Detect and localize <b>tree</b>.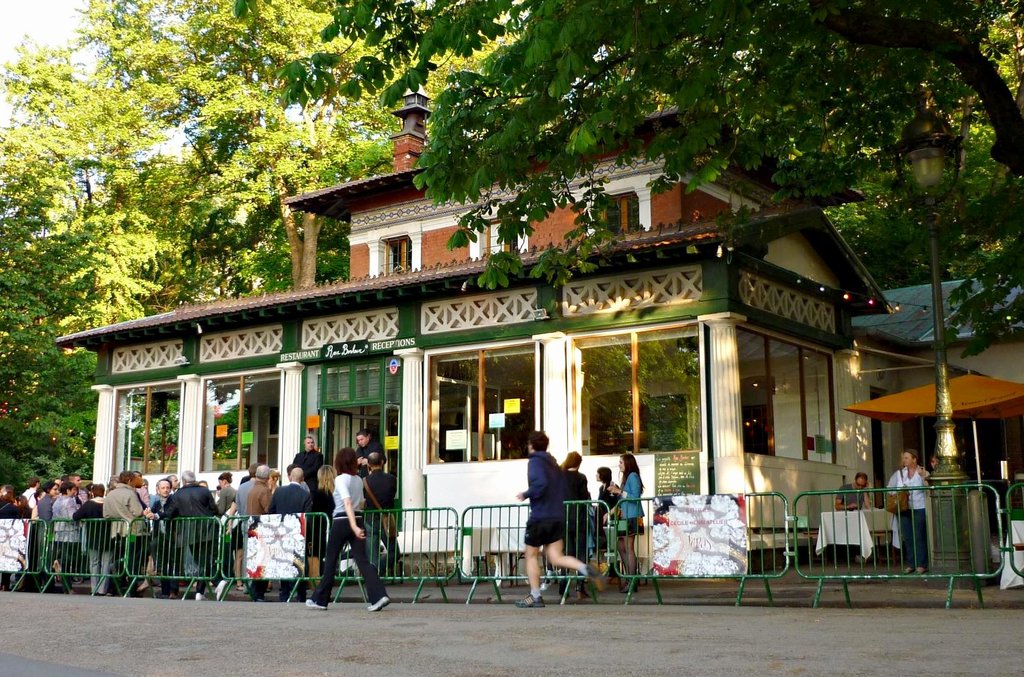
Localized at [68, 0, 564, 291].
